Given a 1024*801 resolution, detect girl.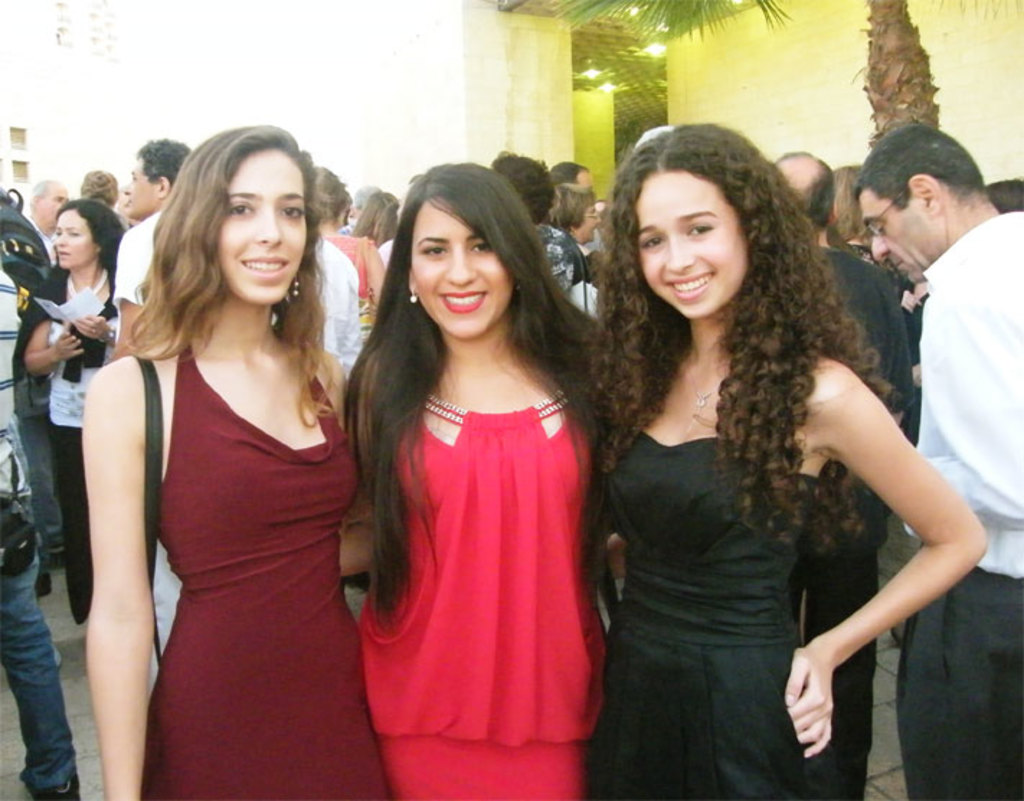
<region>350, 158, 603, 797</region>.
